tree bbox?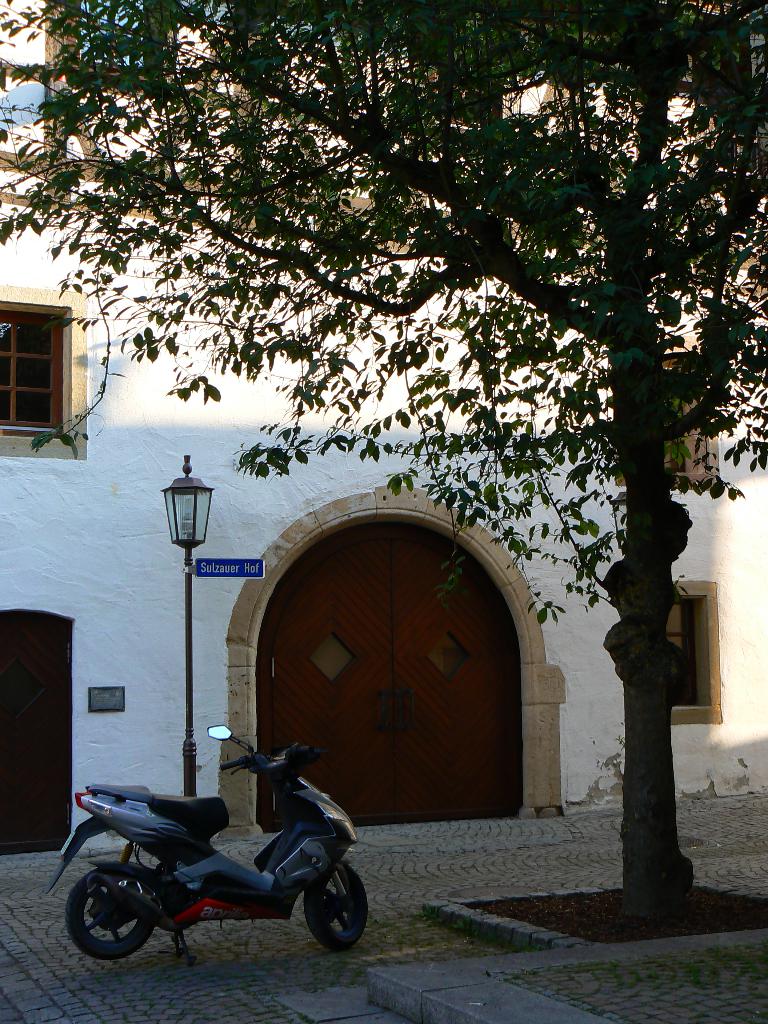
<region>0, 0, 767, 902</region>
